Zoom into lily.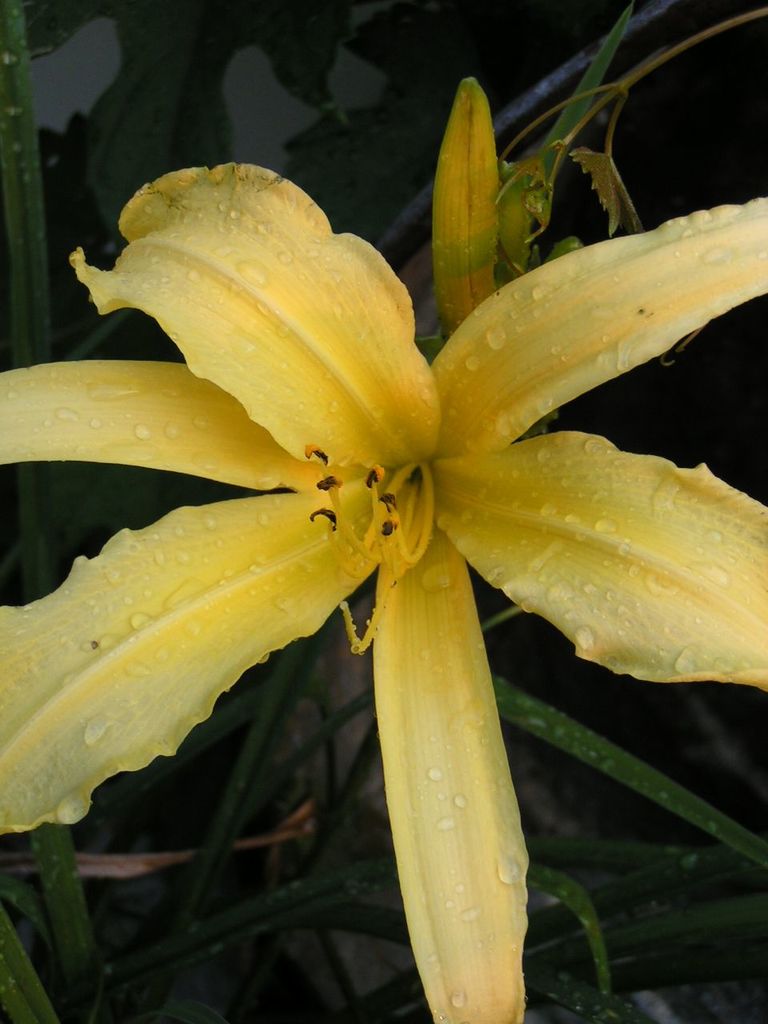
Zoom target: detection(0, 162, 767, 1023).
